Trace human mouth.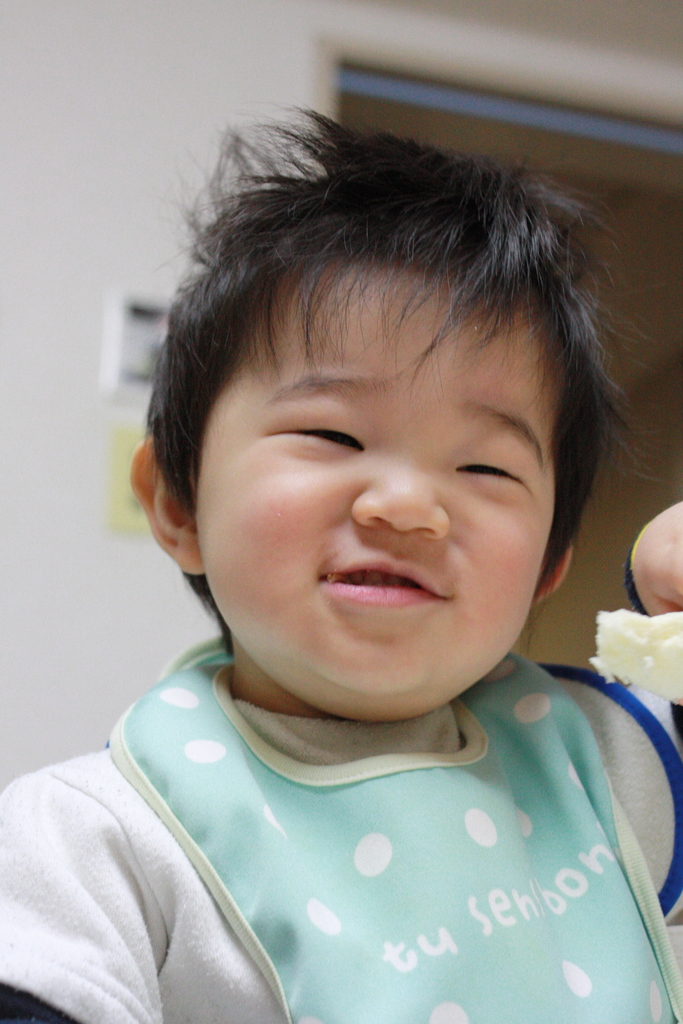
Traced to crop(306, 548, 451, 616).
